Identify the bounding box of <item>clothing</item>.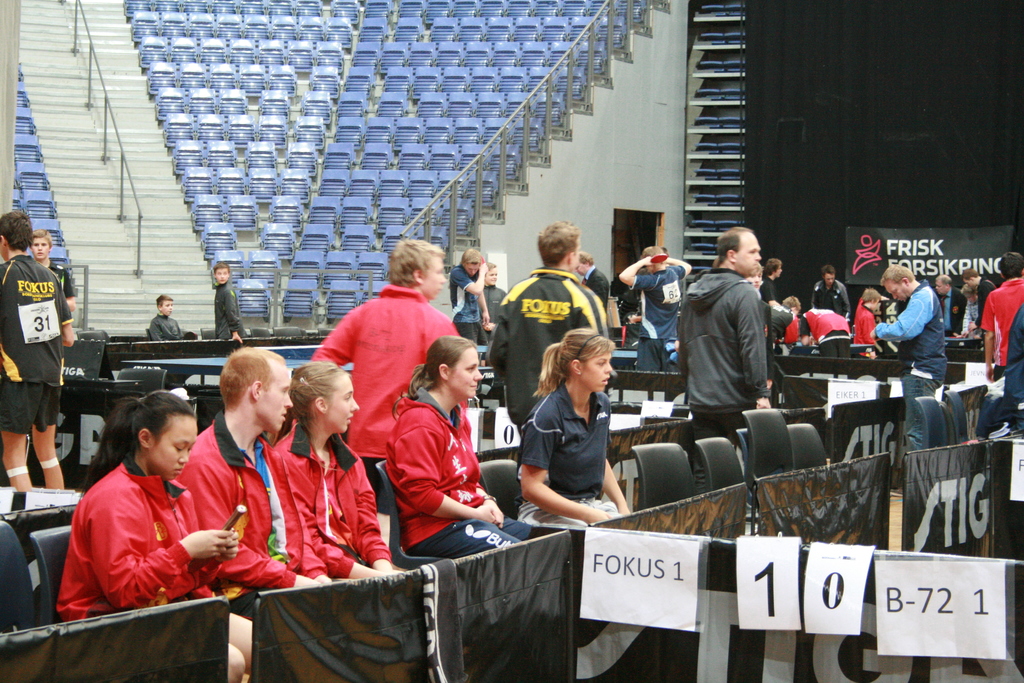
region(868, 278, 945, 453).
